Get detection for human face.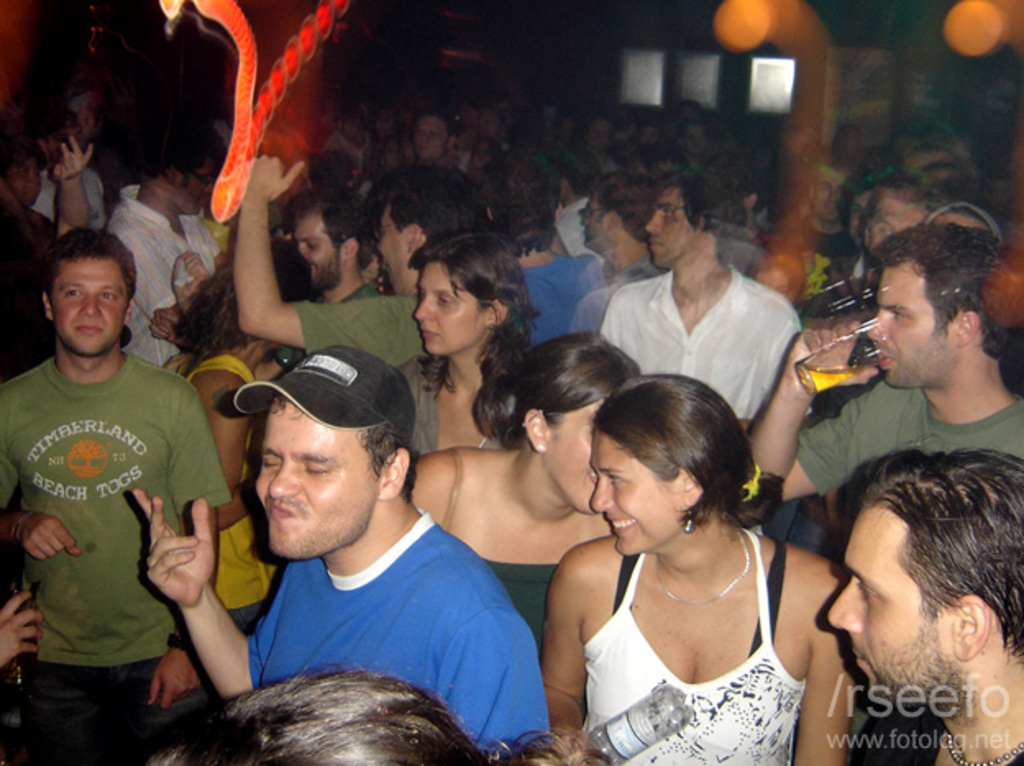
Detection: l=592, t=433, r=683, b=558.
